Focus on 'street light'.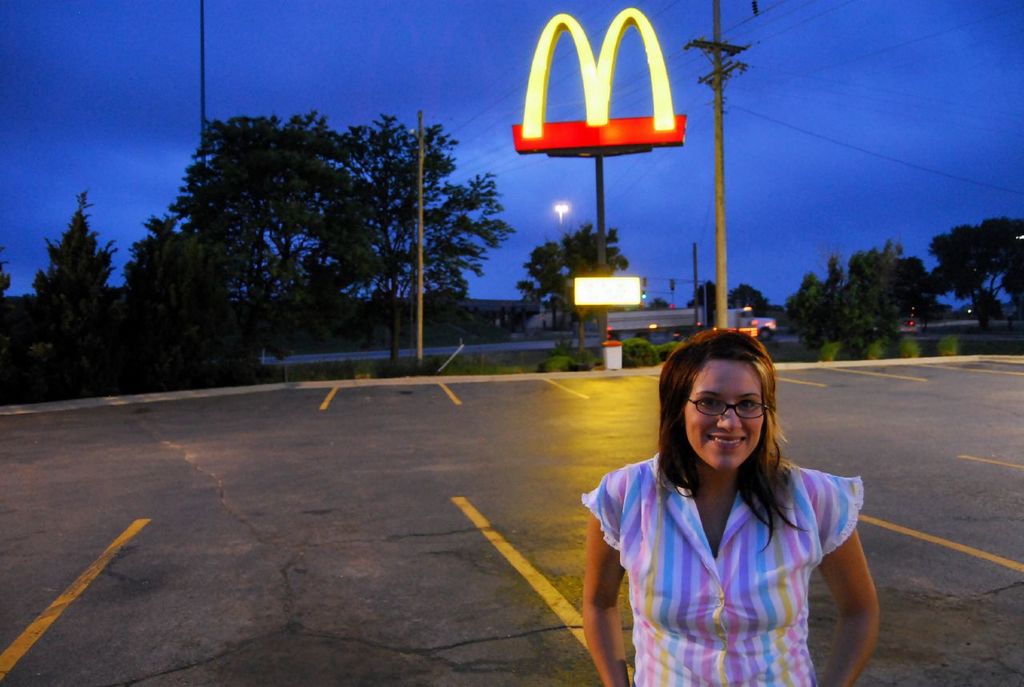
Focused at (553, 204, 568, 239).
